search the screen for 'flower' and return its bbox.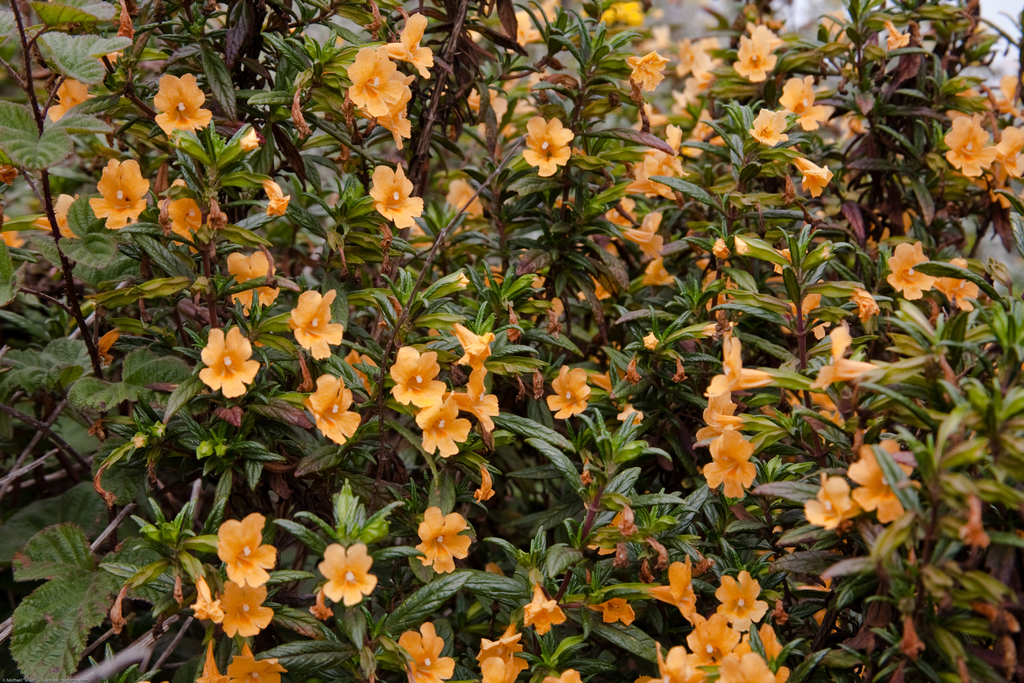
Found: (396,620,455,682).
